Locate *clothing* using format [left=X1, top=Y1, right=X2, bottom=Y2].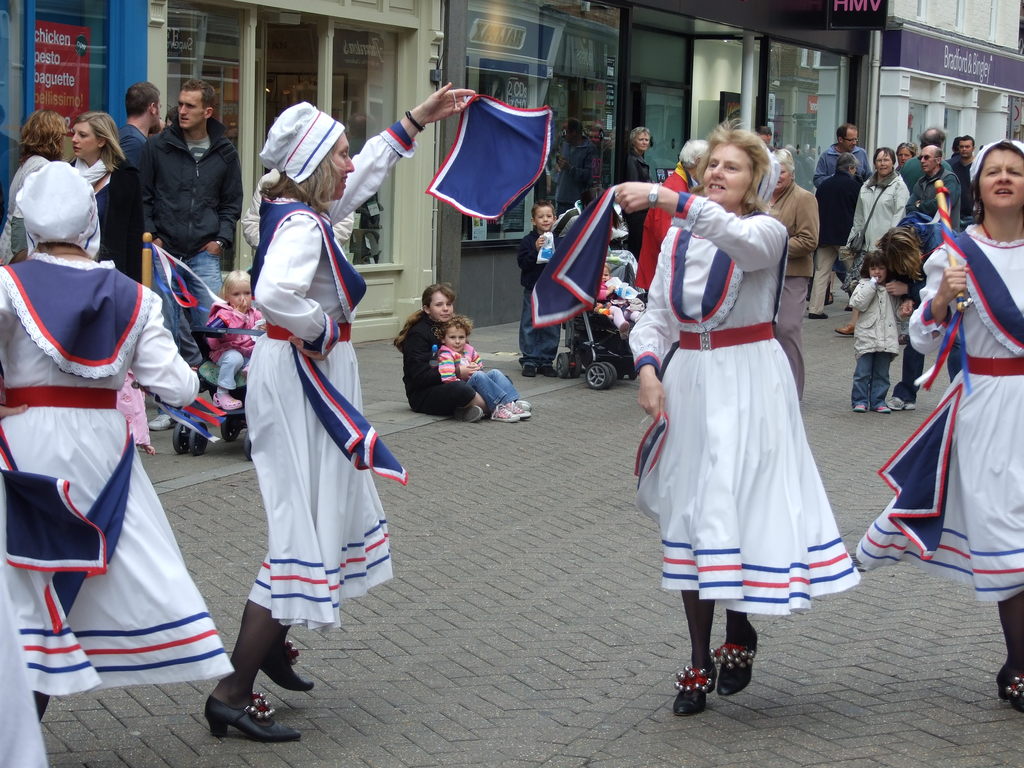
[left=856, top=273, right=900, bottom=408].
